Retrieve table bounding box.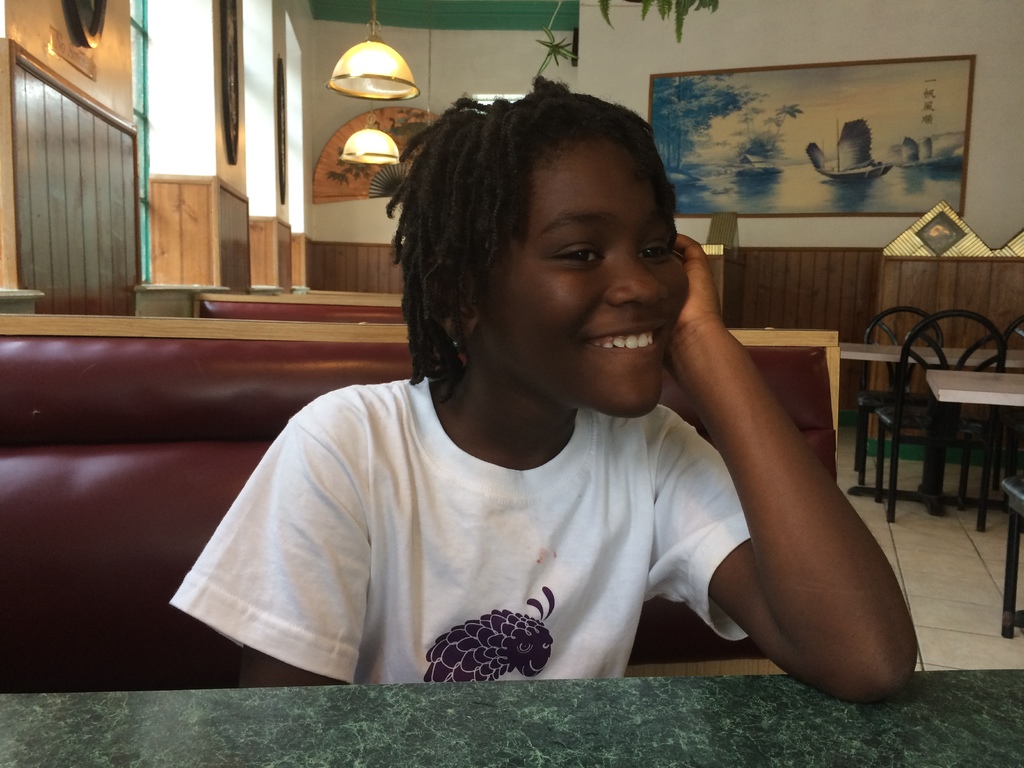
Bounding box: (left=838, top=342, right=1023, bottom=371).
